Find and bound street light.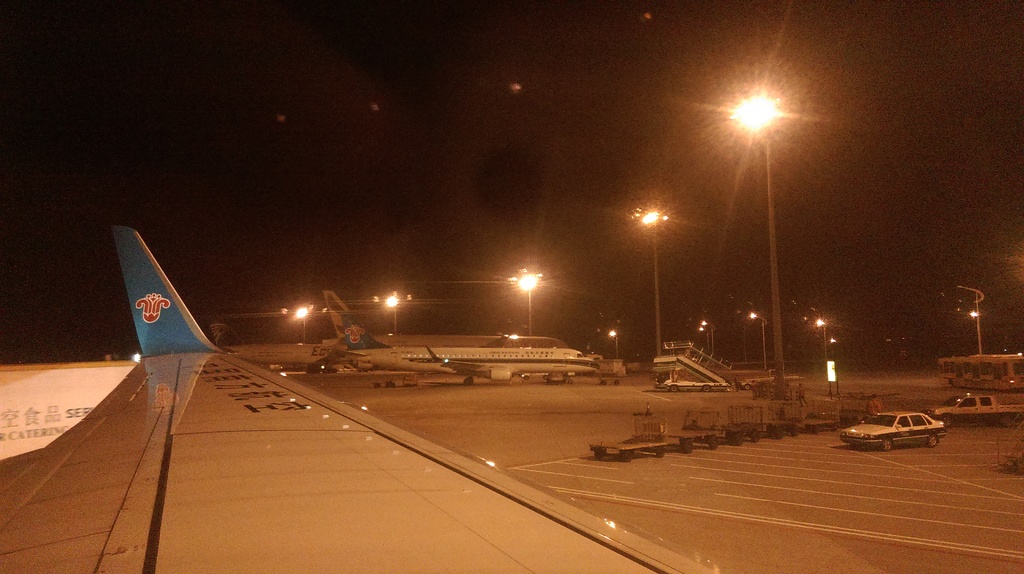
Bound: [705, 318, 716, 355].
